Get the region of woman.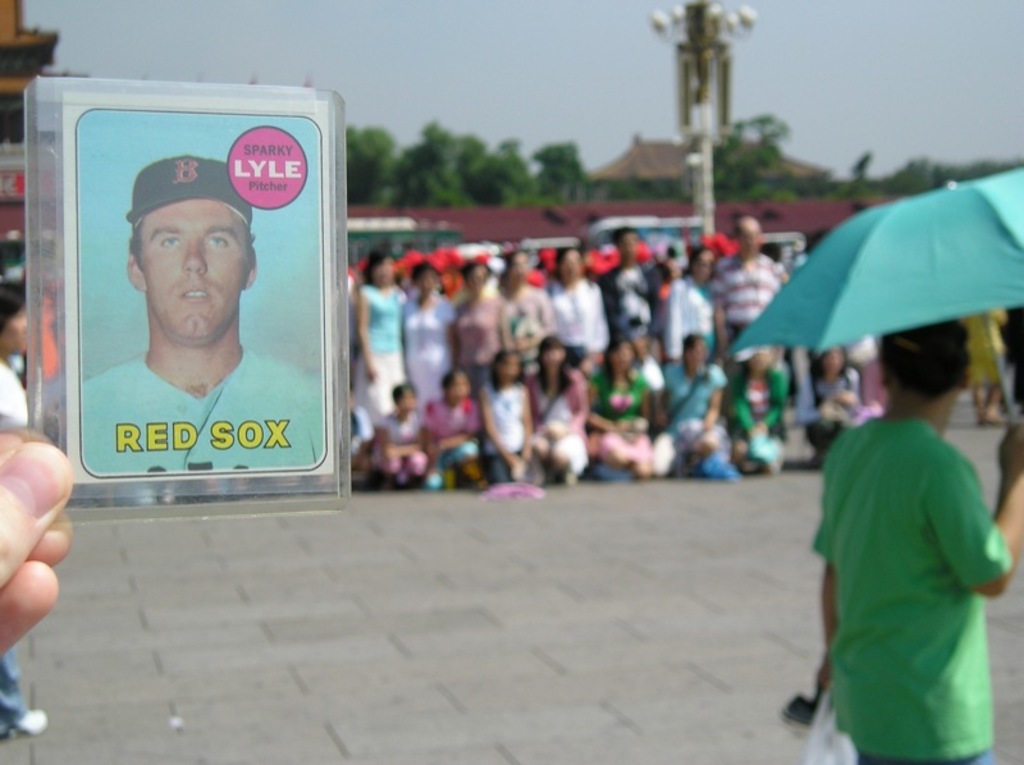
crop(659, 247, 722, 371).
